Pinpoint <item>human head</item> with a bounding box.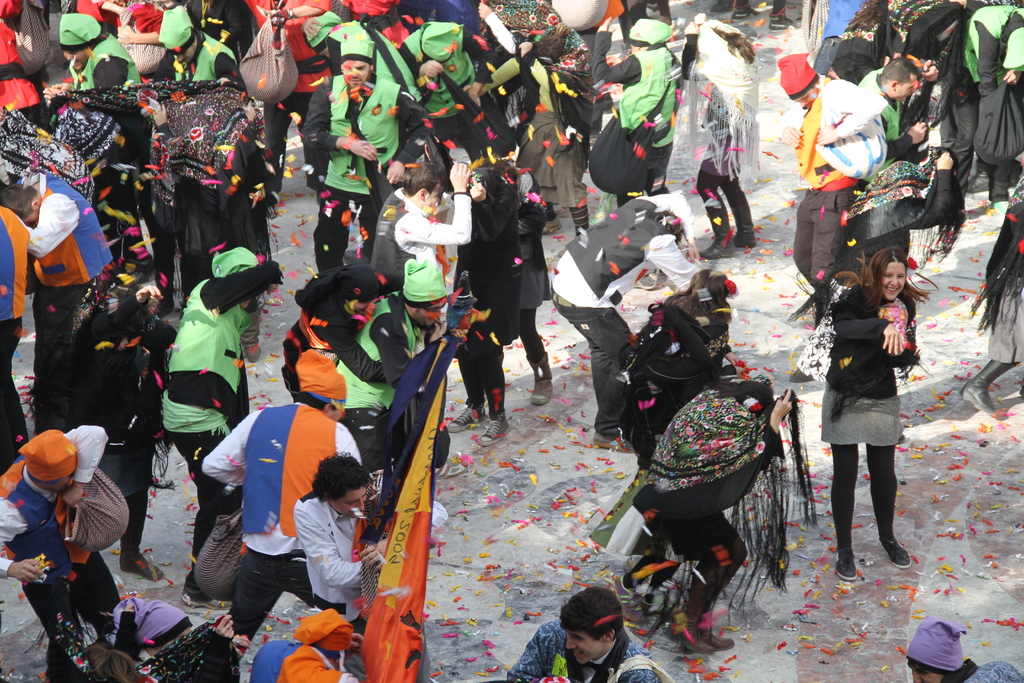
[397, 264, 448, 328].
